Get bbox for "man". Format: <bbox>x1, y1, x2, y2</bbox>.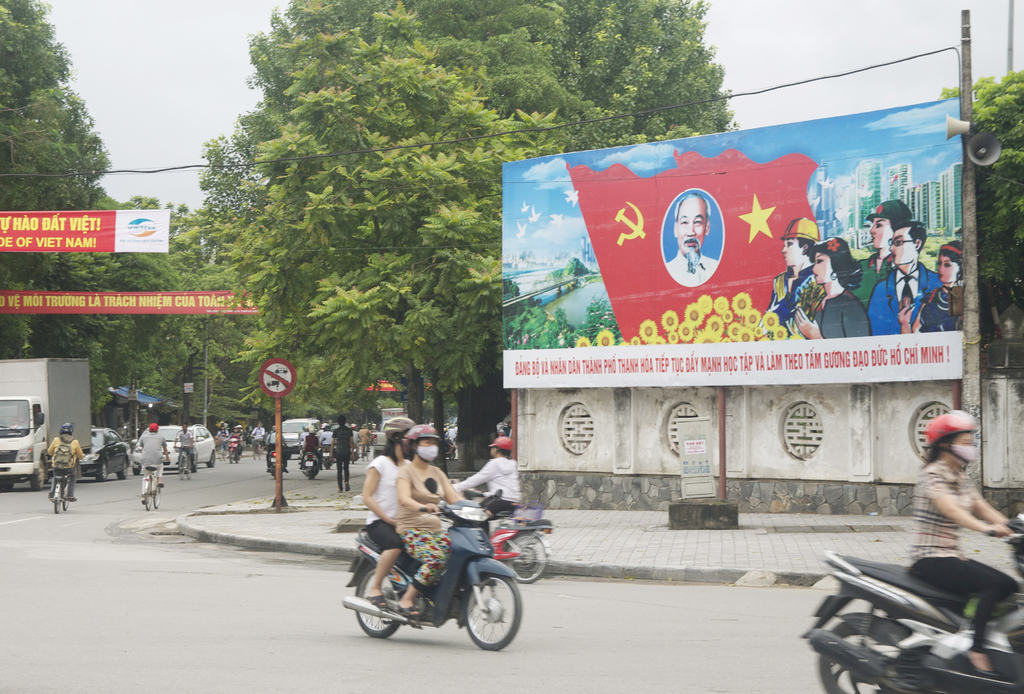
<bbox>44, 420, 86, 503</bbox>.
